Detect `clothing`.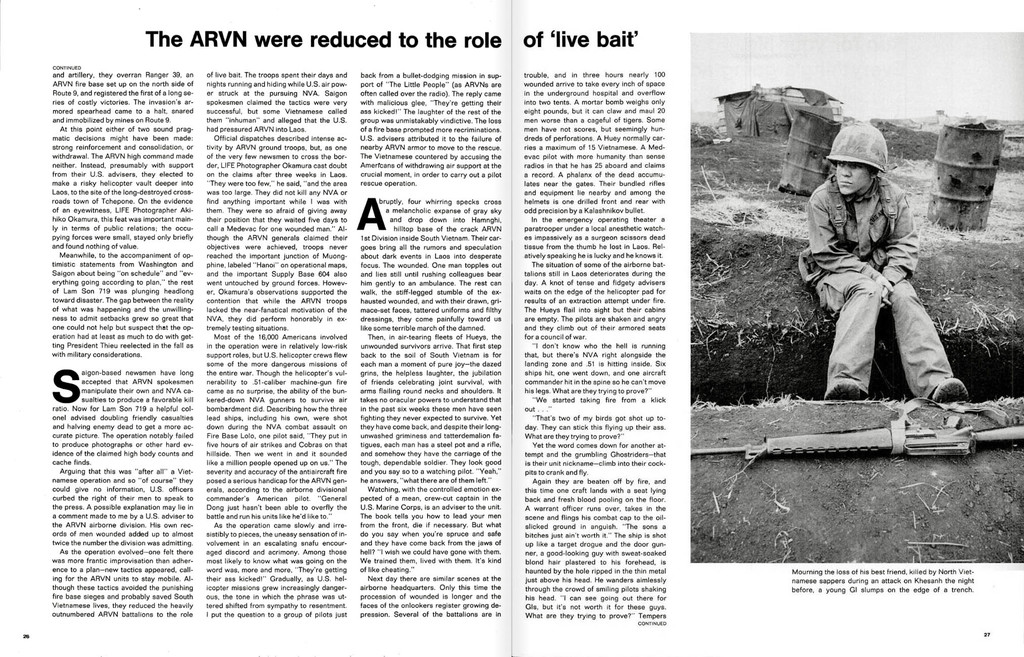
Detected at box(813, 117, 968, 405).
